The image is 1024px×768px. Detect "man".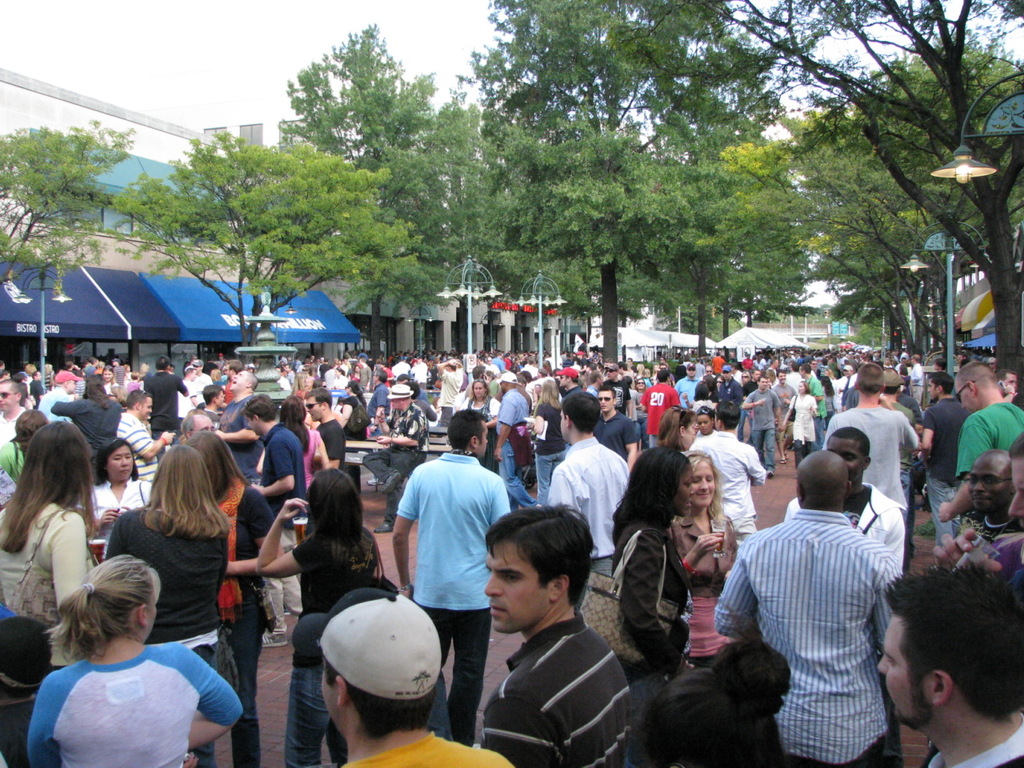
Detection: select_region(877, 561, 1023, 767).
